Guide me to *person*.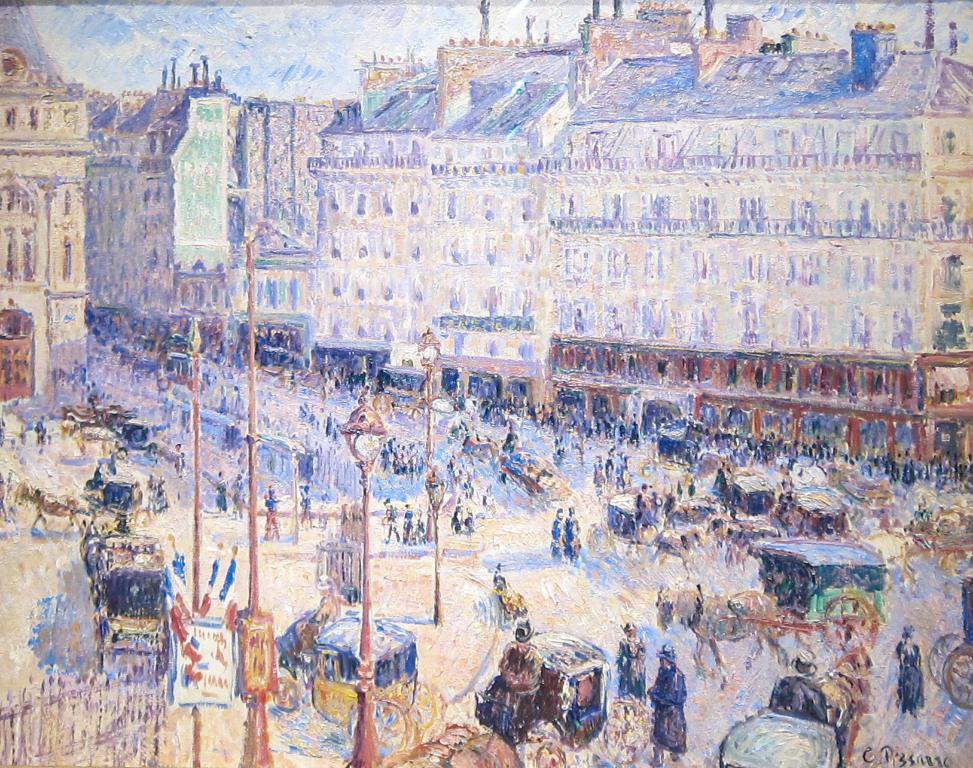
Guidance: left=230, top=472, right=251, bottom=524.
